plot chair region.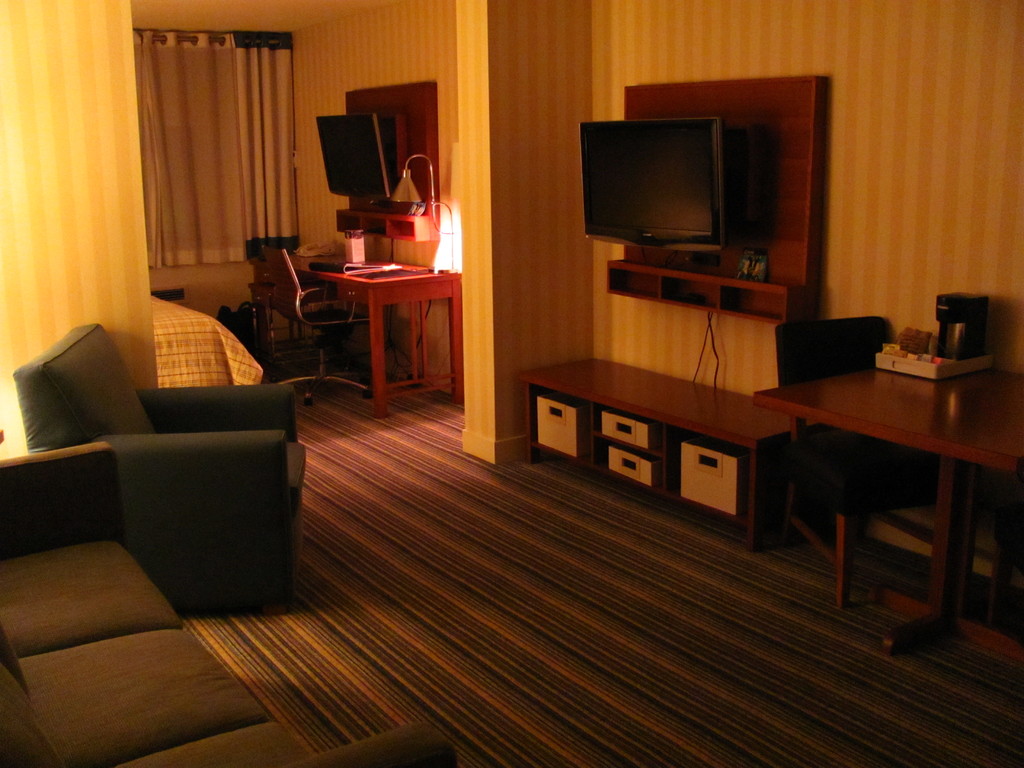
Plotted at left=264, top=246, right=372, bottom=399.
